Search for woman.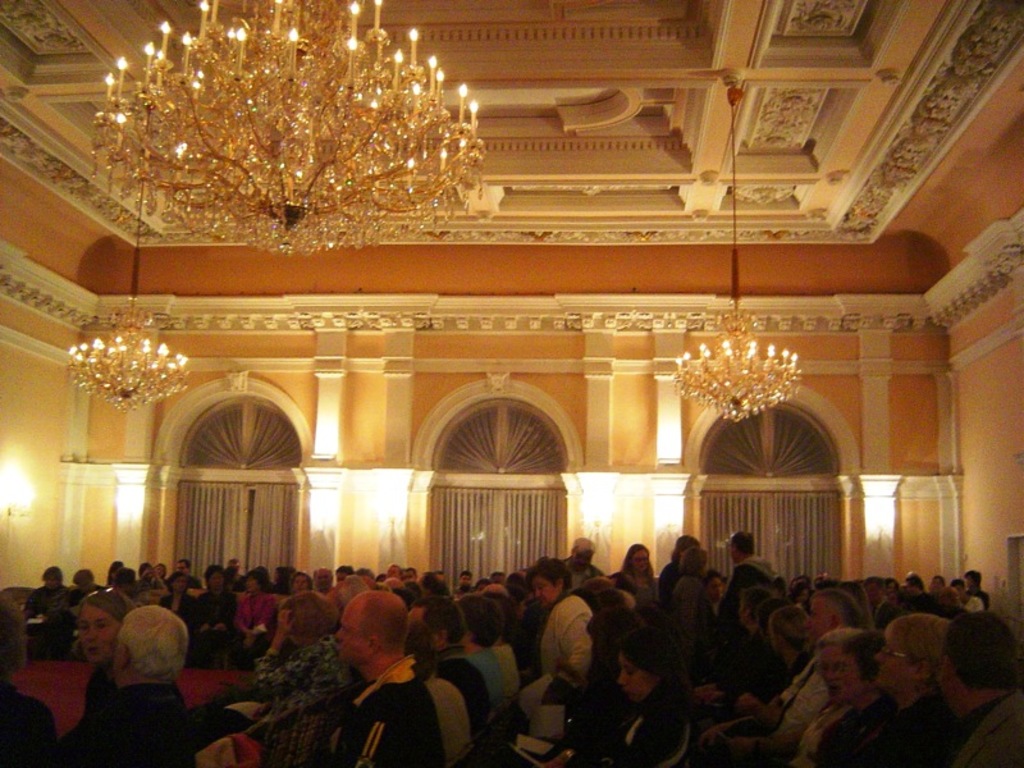
Found at <bbox>662, 547, 712, 625</bbox>.
